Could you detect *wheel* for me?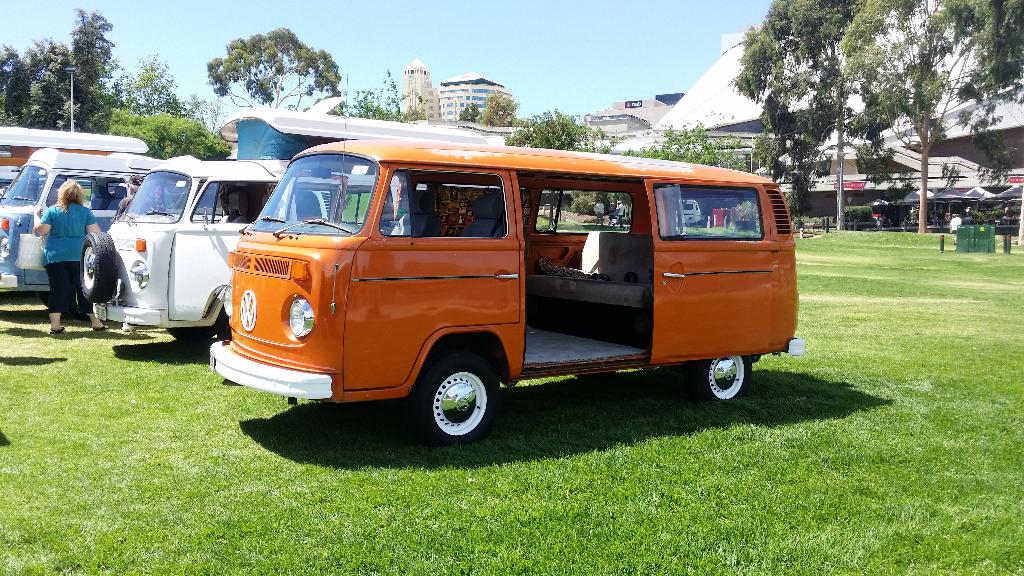
Detection result: bbox=[77, 231, 116, 301].
